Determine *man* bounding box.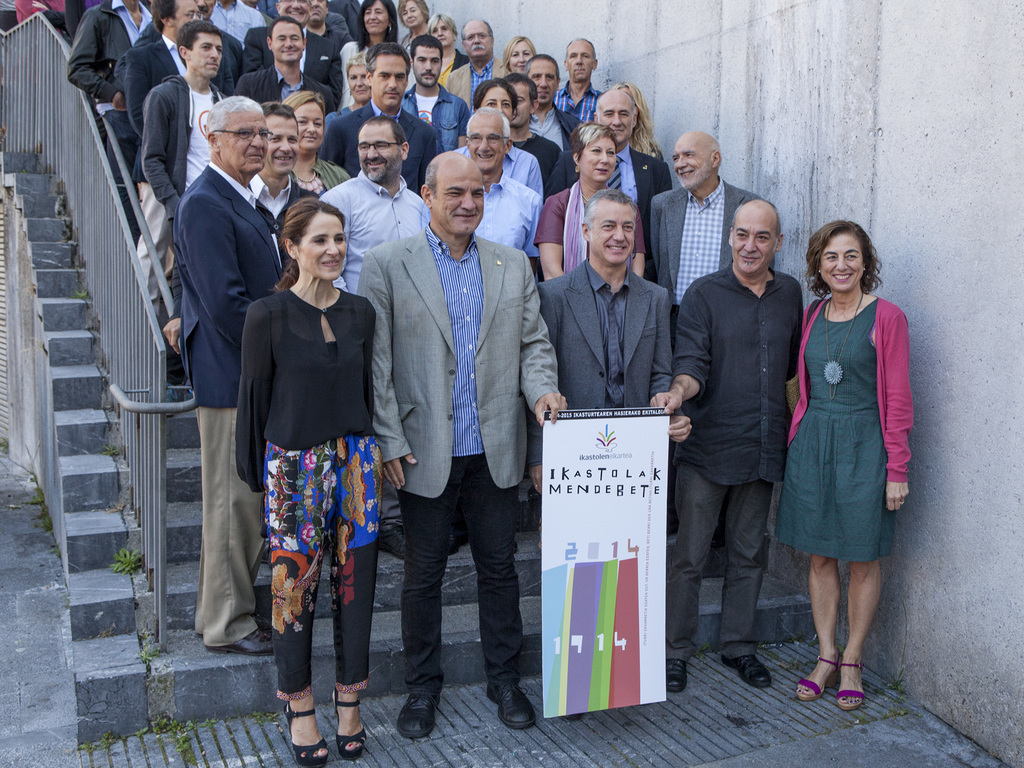
Determined: pyautogui.locateOnScreen(523, 58, 580, 152).
